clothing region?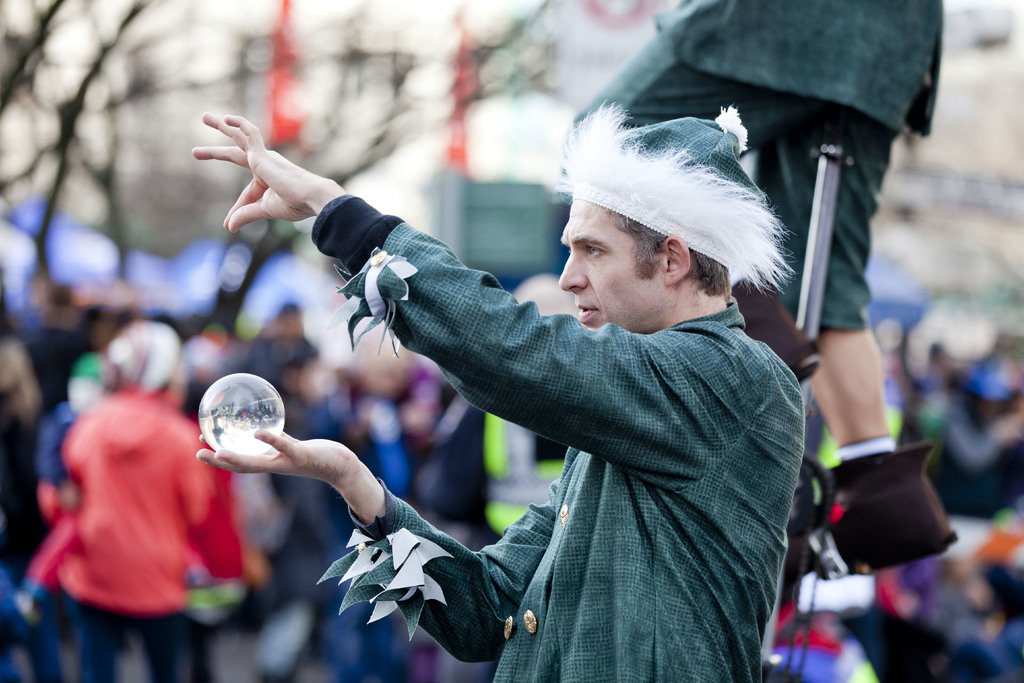
select_region(568, 1, 931, 329)
